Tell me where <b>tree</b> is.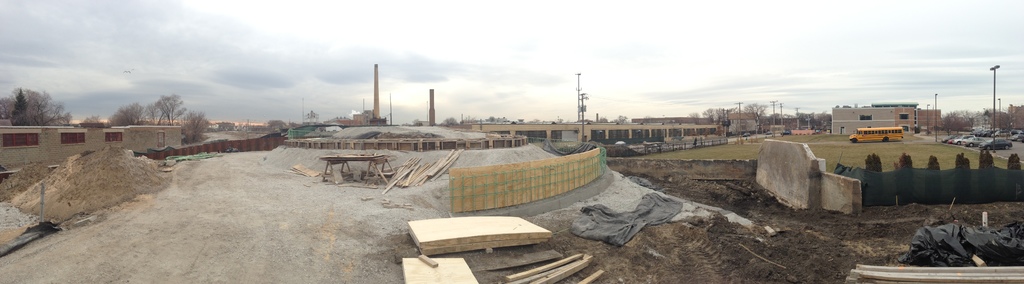
<b>tree</b> is at crop(896, 148, 915, 205).
